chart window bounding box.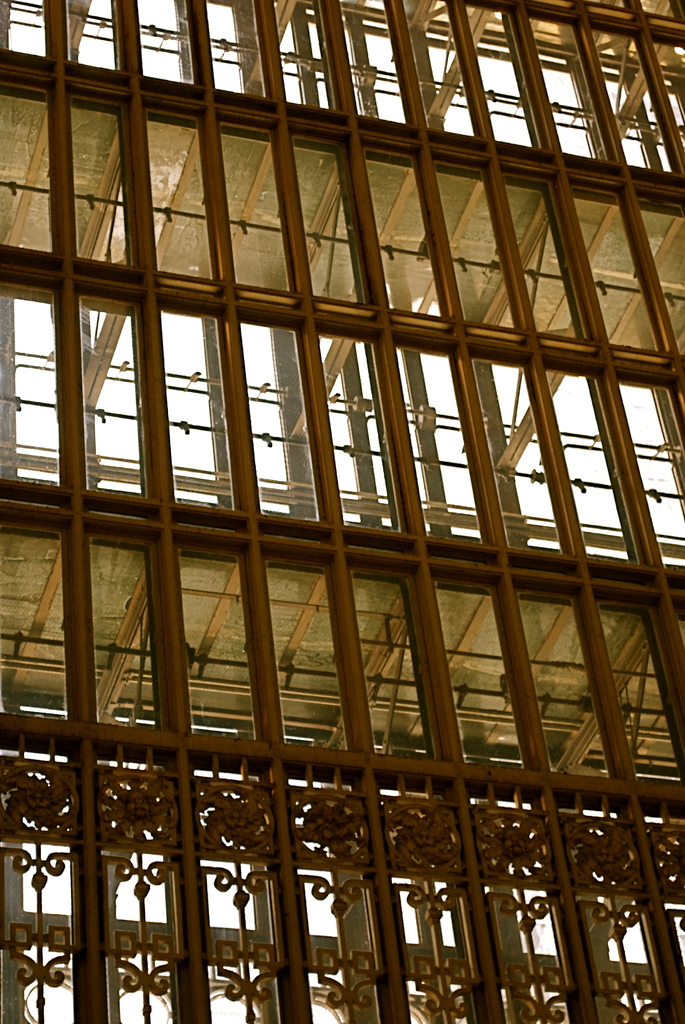
Charted: (x1=0, y1=13, x2=675, y2=1021).
